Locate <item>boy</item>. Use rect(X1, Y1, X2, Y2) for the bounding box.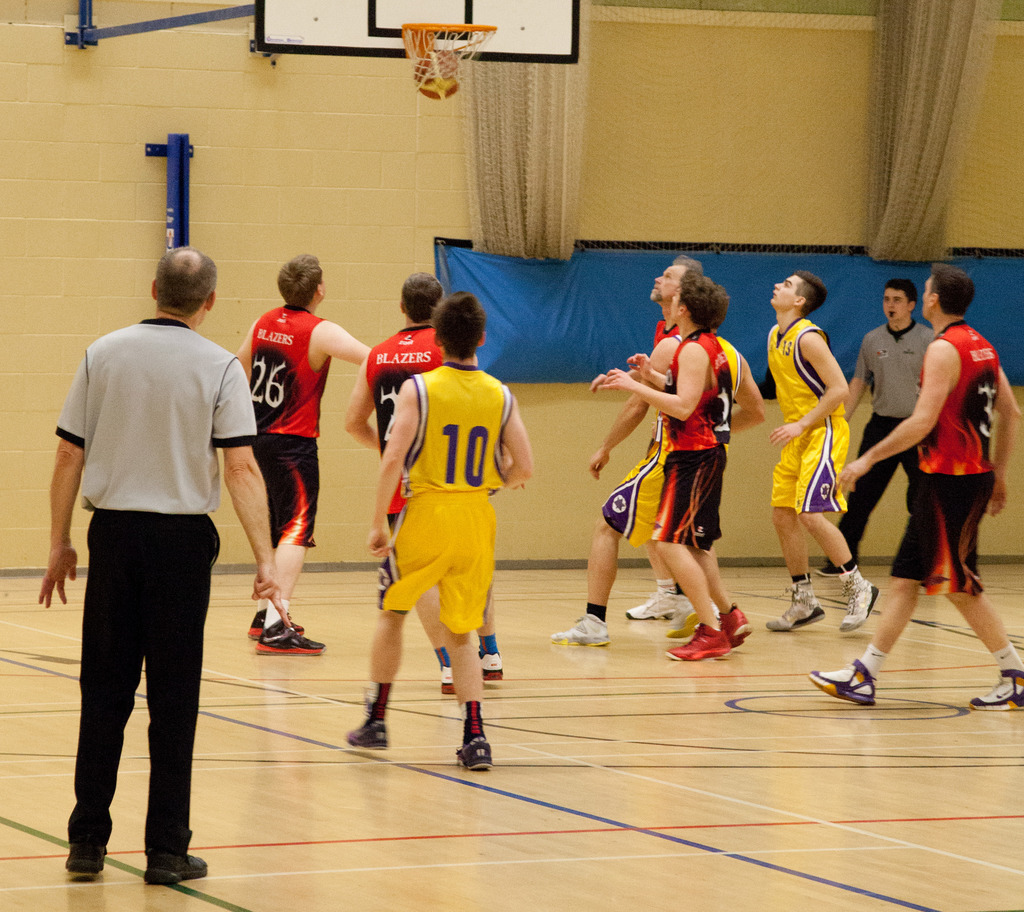
rect(769, 267, 882, 636).
